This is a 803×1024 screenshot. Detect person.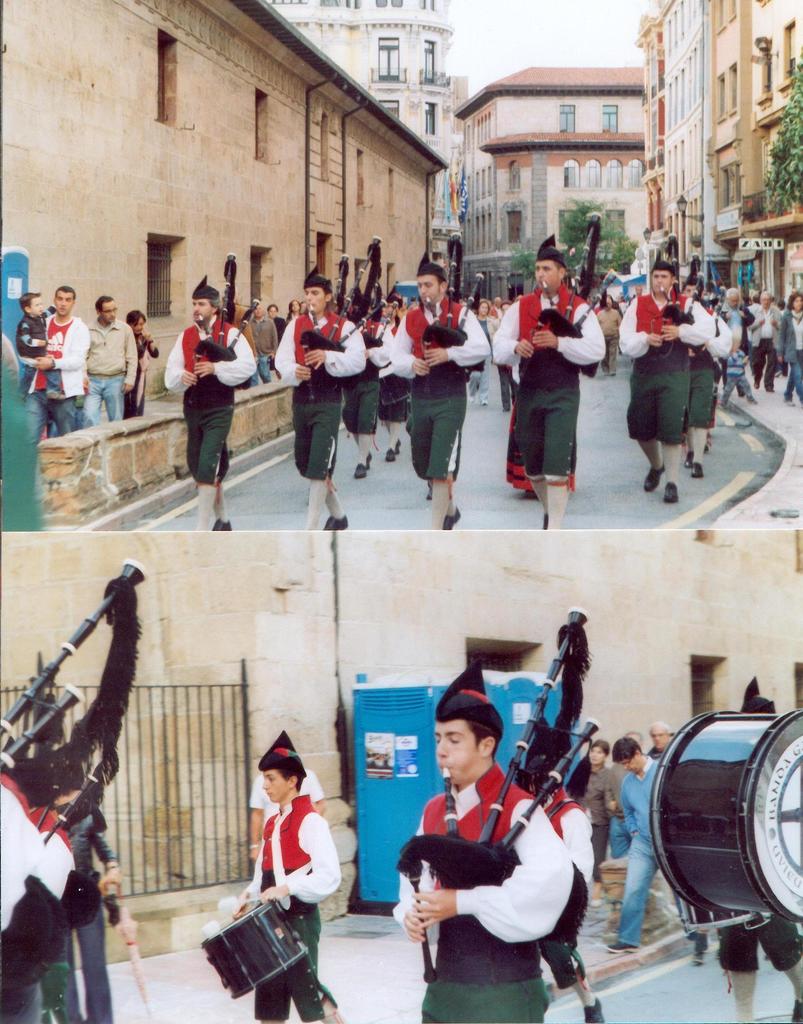
[609, 746, 692, 949].
